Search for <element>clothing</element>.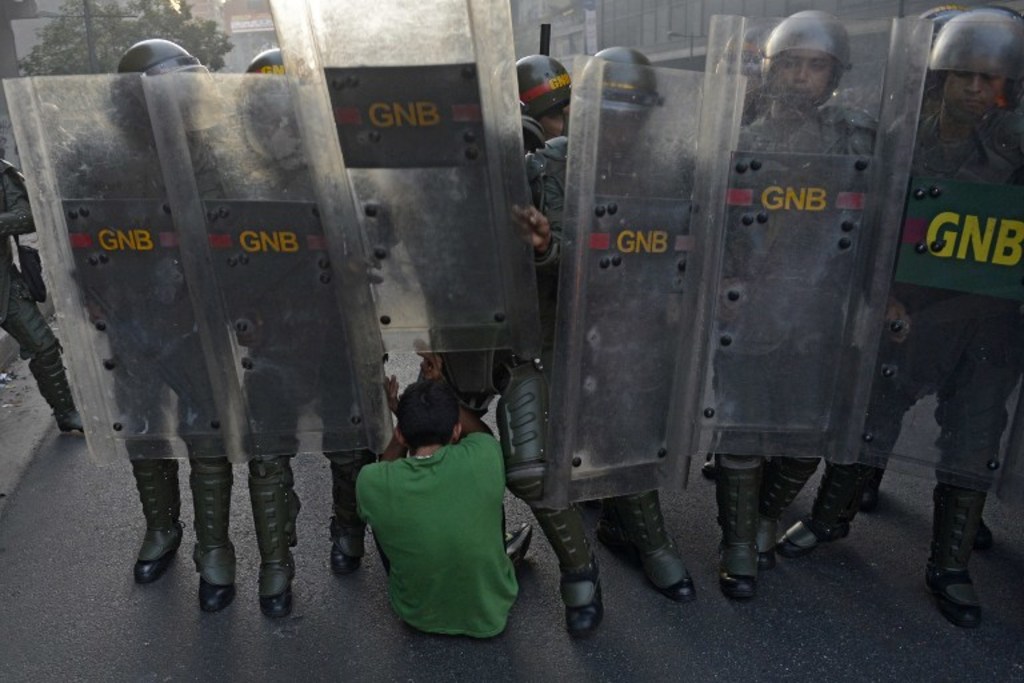
Found at {"x1": 719, "y1": 101, "x2": 891, "y2": 584}.
